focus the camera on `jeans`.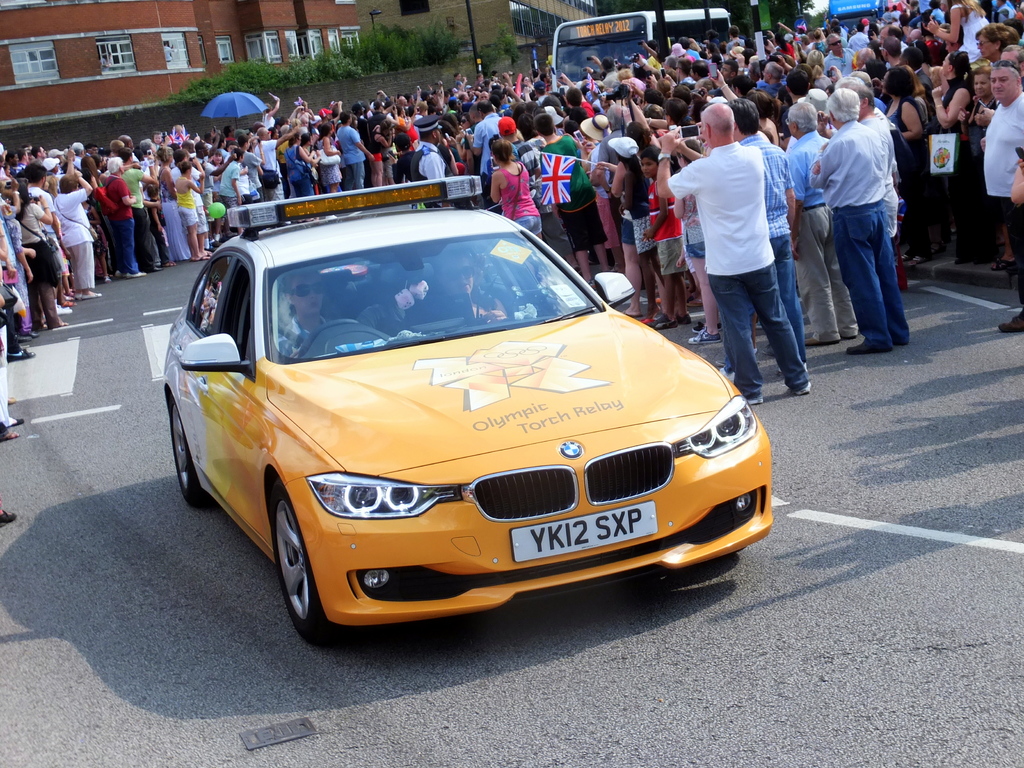
Focus region: Rect(2, 305, 22, 351).
